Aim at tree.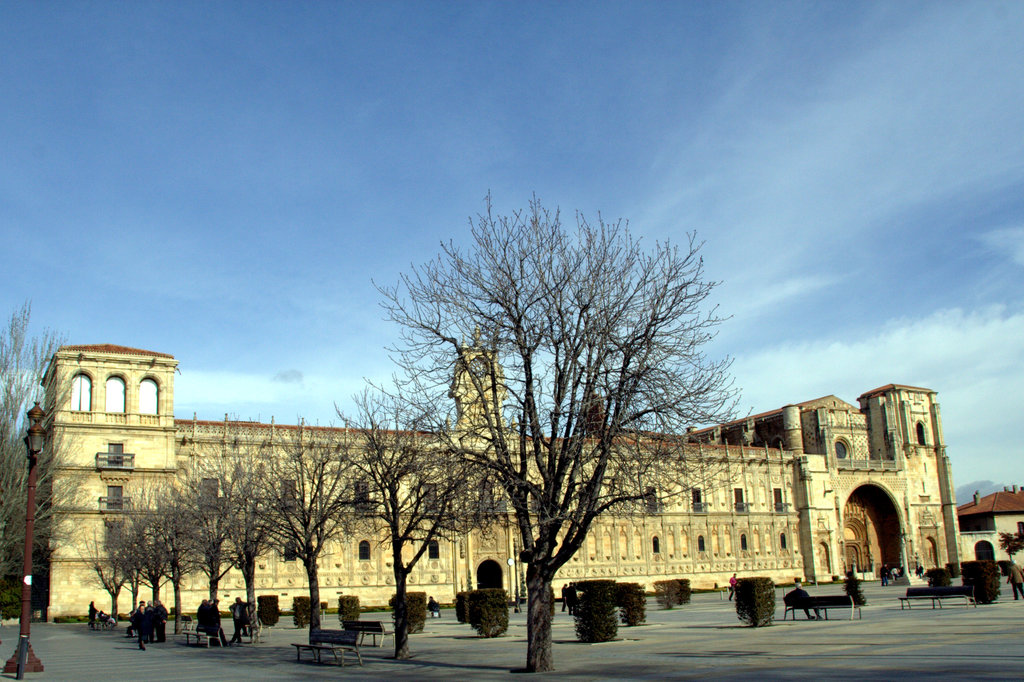
Aimed at l=264, t=425, r=333, b=646.
